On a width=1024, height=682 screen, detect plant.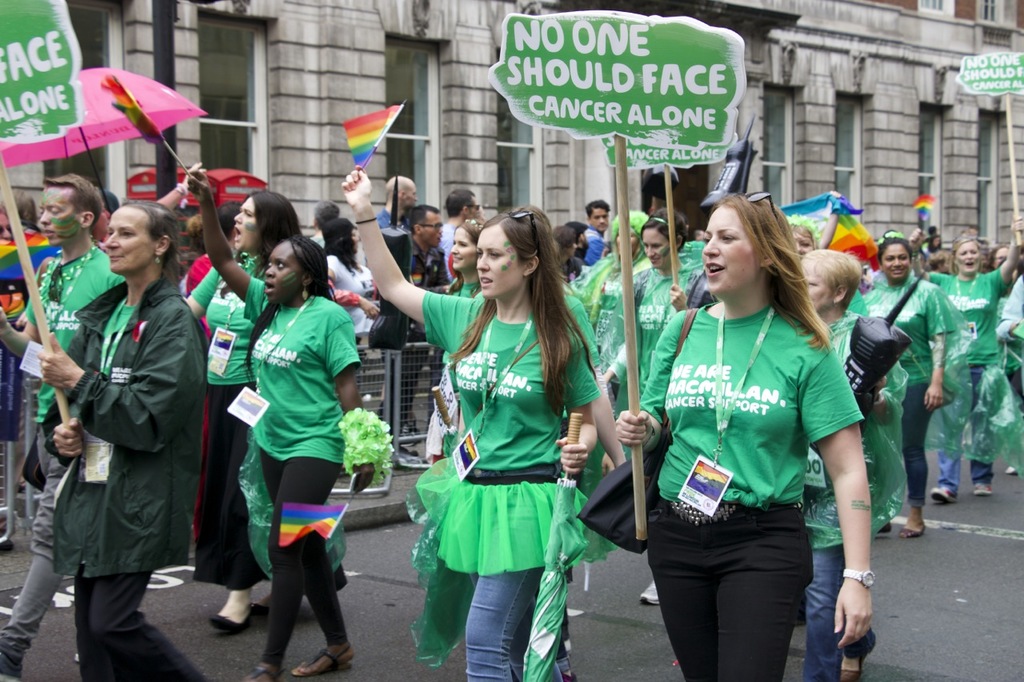
box(333, 411, 401, 484).
